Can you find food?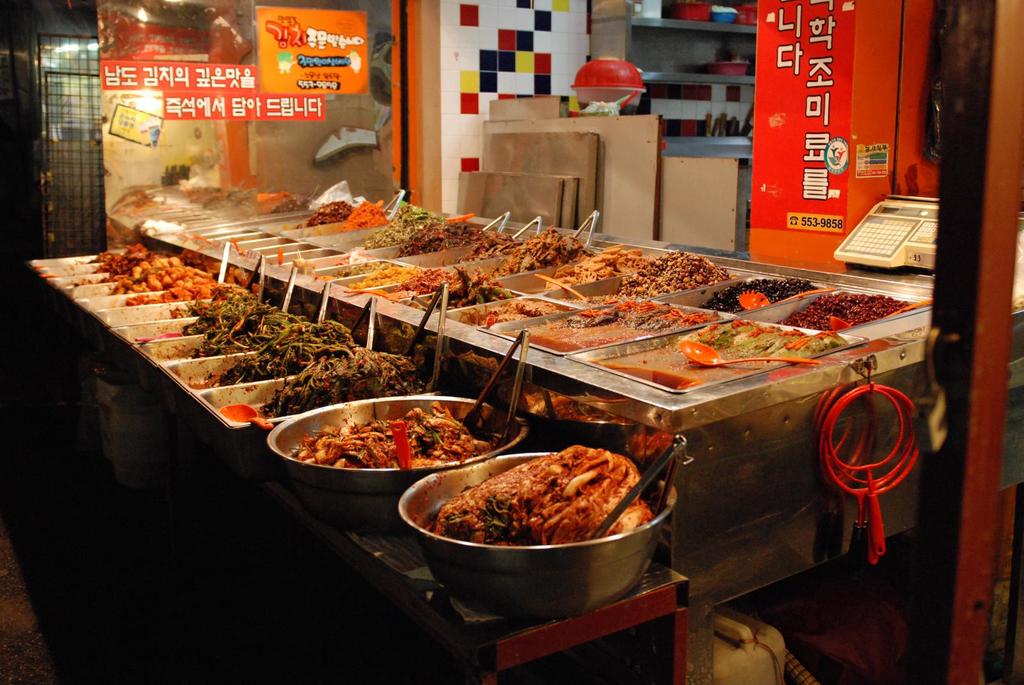
Yes, bounding box: <bbox>777, 291, 912, 330</bbox>.
